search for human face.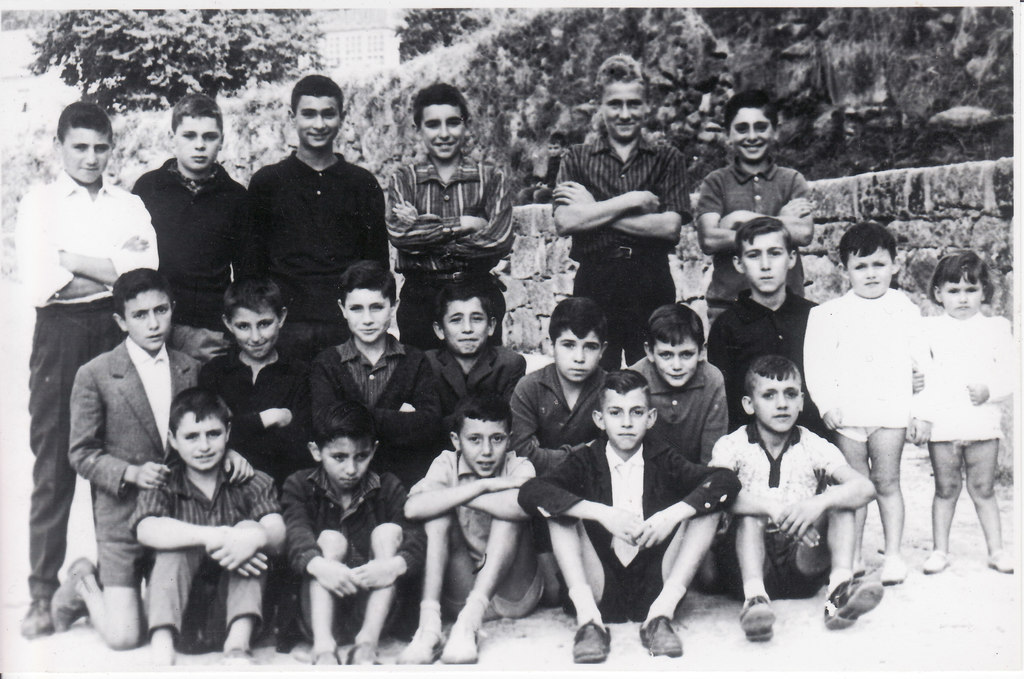
Found at Rect(729, 108, 775, 159).
